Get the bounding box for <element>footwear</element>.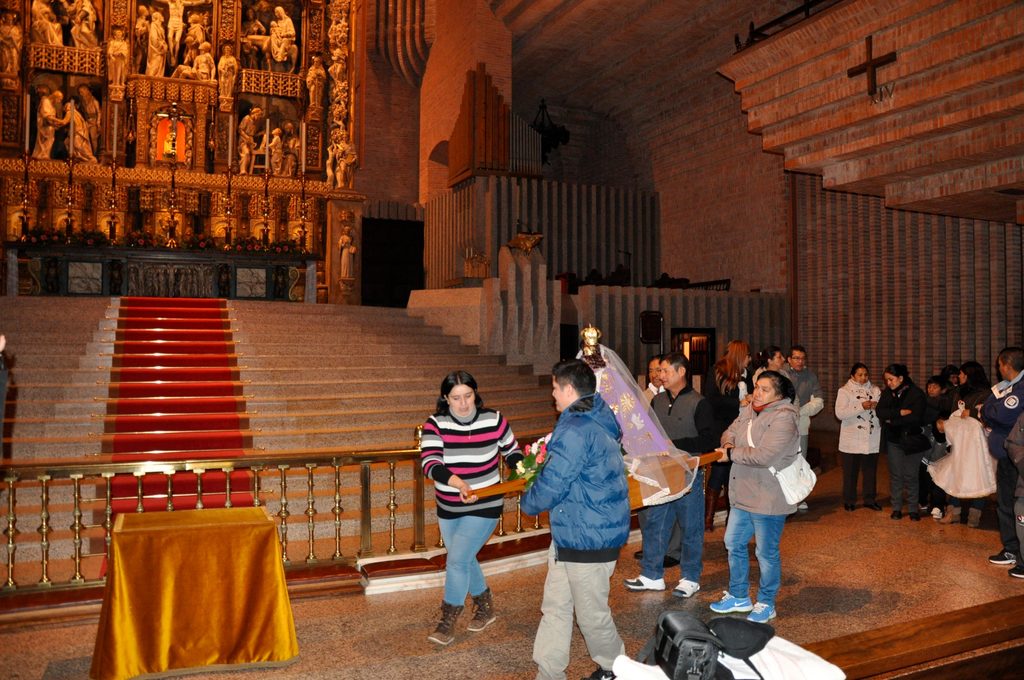
(x1=849, y1=504, x2=855, y2=512).
